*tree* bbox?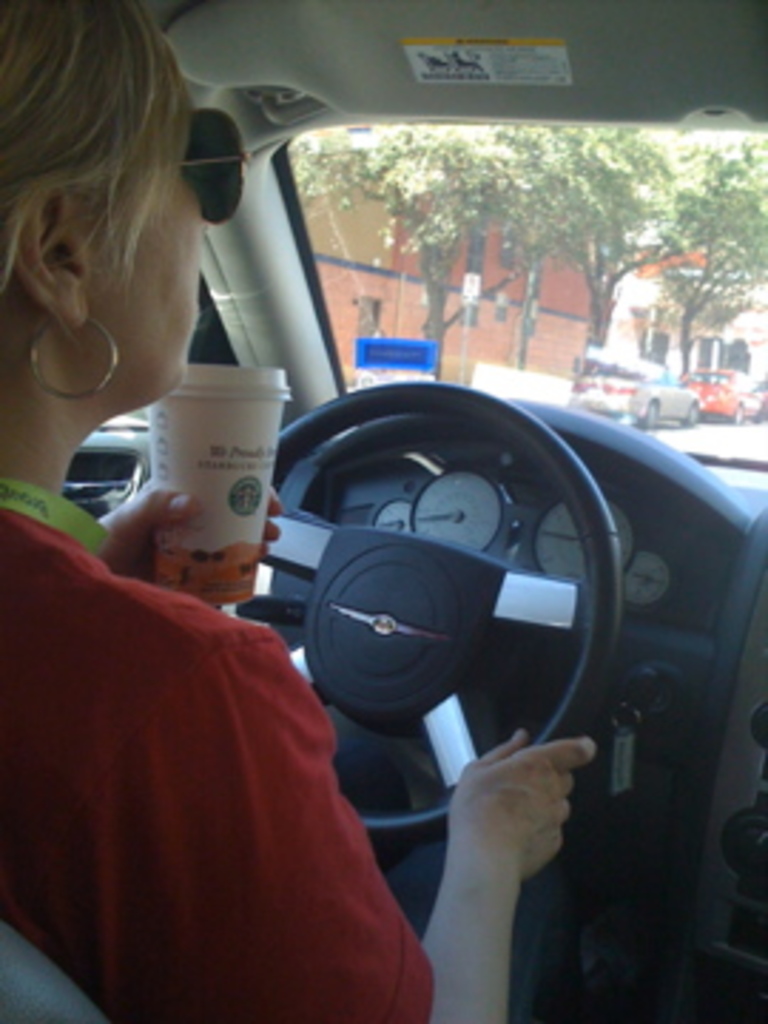
[x1=279, y1=142, x2=663, y2=375]
